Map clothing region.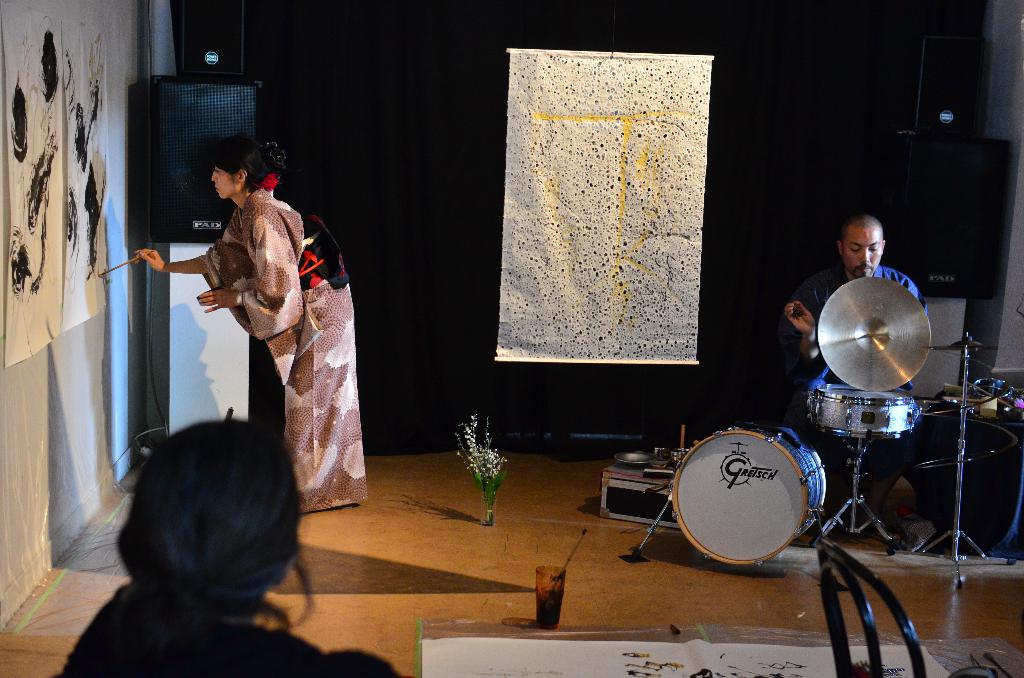
Mapped to 778 261 931 435.
